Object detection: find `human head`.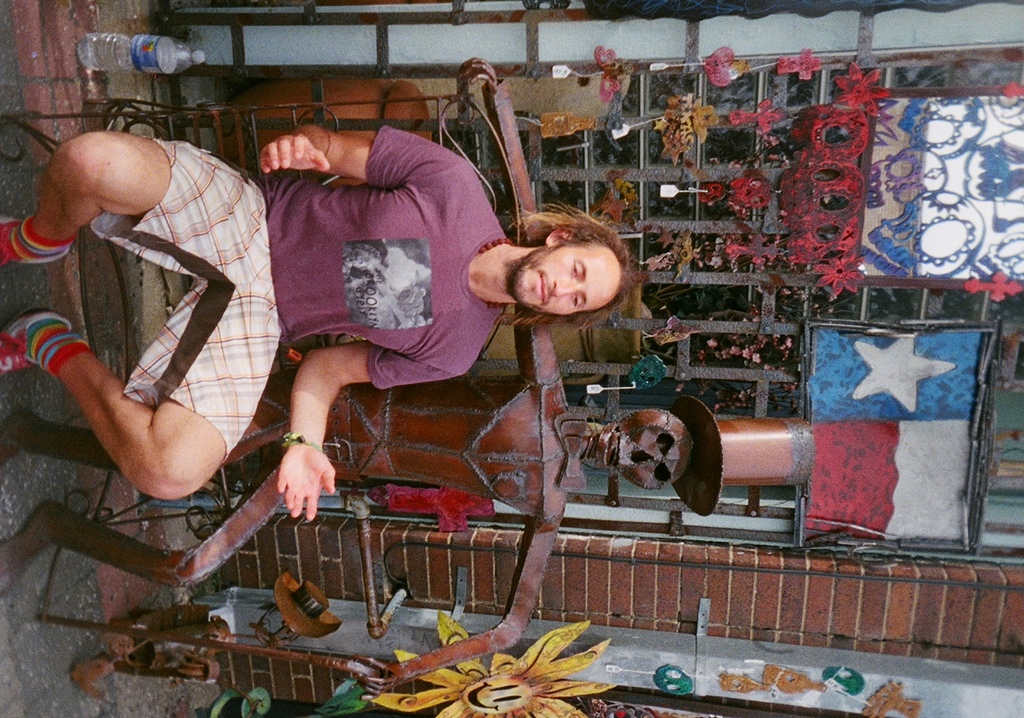
l=508, t=225, r=632, b=320.
